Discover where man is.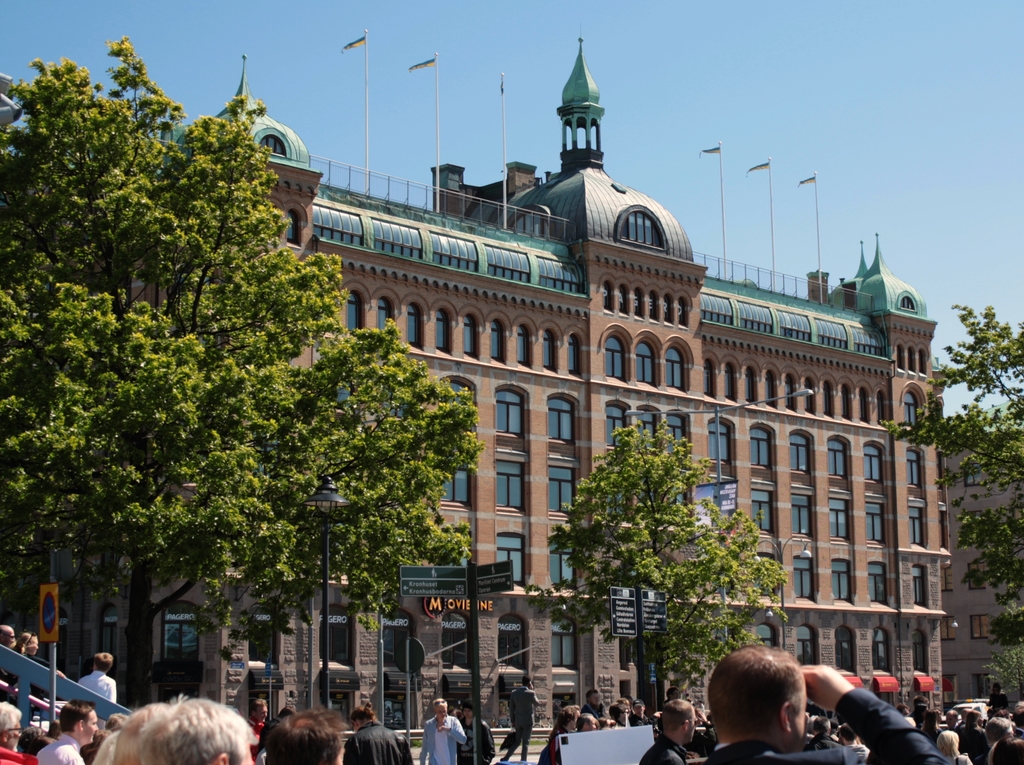
Discovered at bbox(35, 704, 99, 764).
